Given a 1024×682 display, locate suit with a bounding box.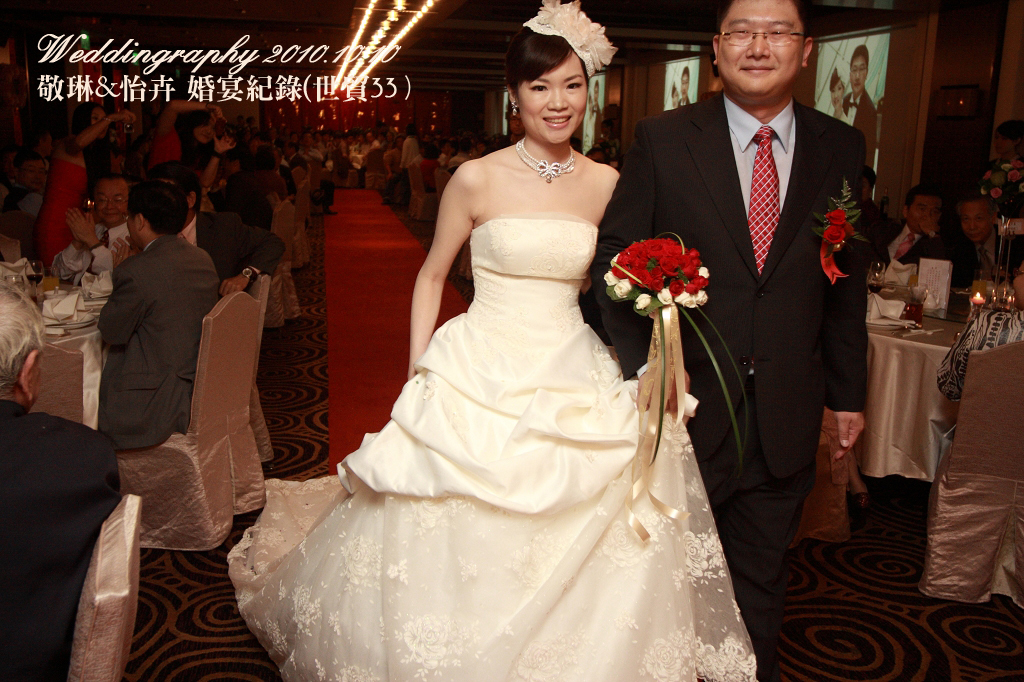
Located: pyautogui.locateOnScreen(210, 169, 271, 229).
